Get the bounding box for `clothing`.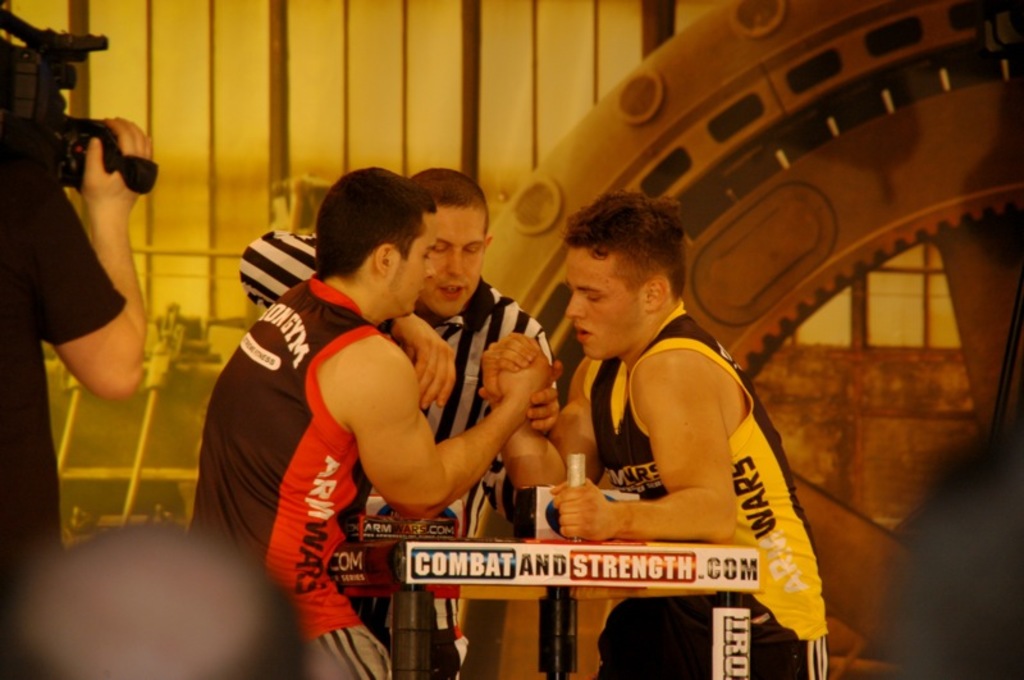
Rect(0, 133, 113, 593).
